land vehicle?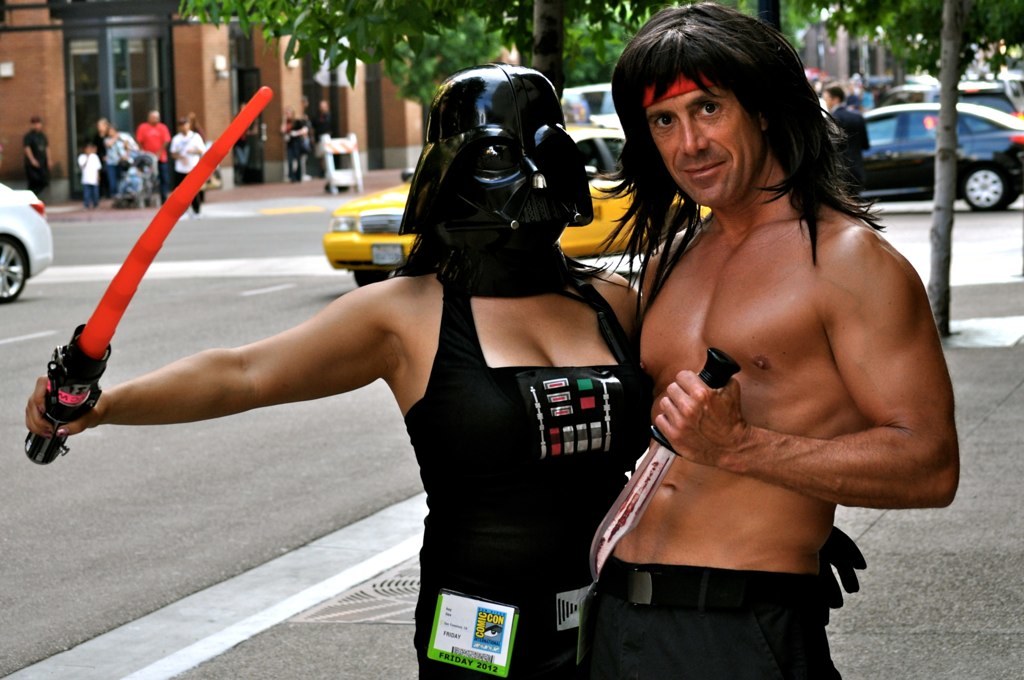
locate(565, 79, 630, 134)
